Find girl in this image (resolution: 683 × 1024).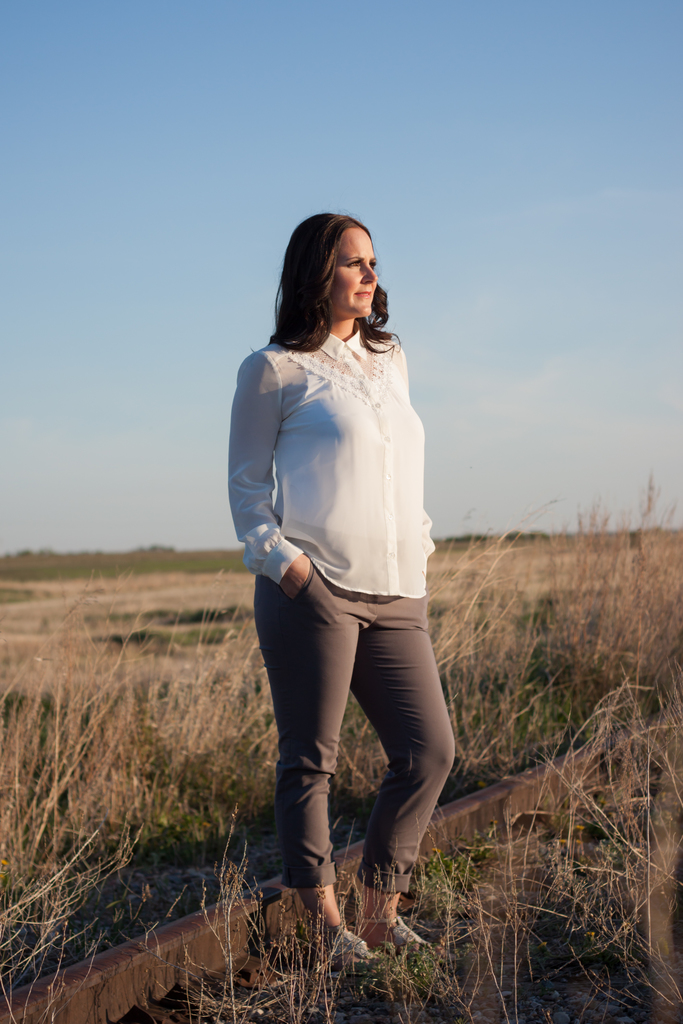
225,211,456,960.
